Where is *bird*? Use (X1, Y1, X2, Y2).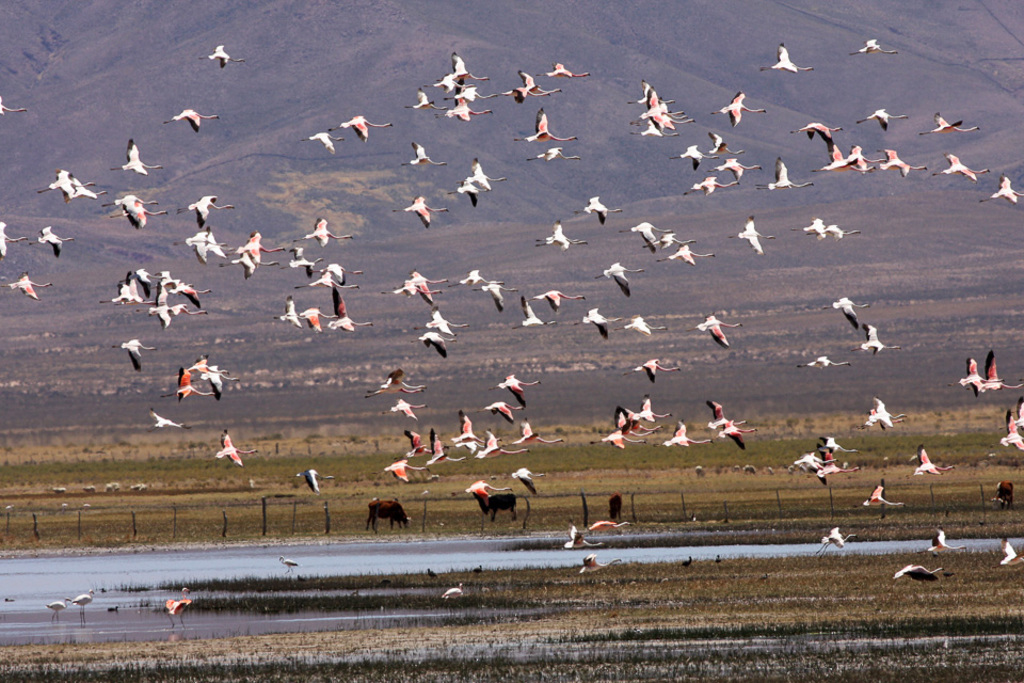
(331, 114, 399, 141).
